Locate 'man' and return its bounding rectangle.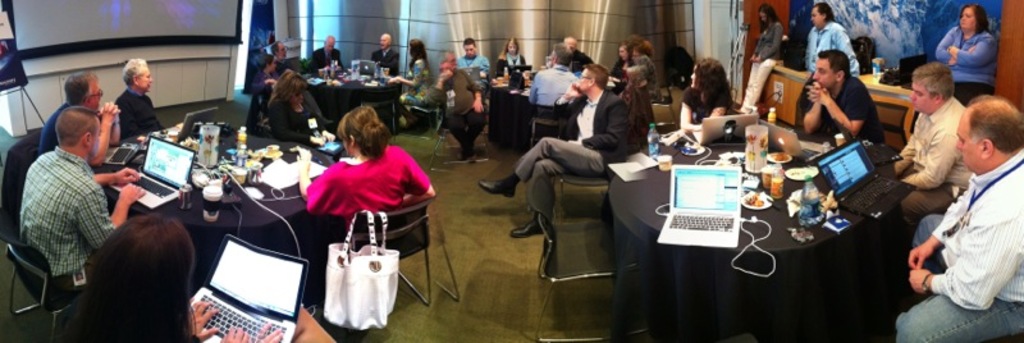
896, 61, 975, 228.
